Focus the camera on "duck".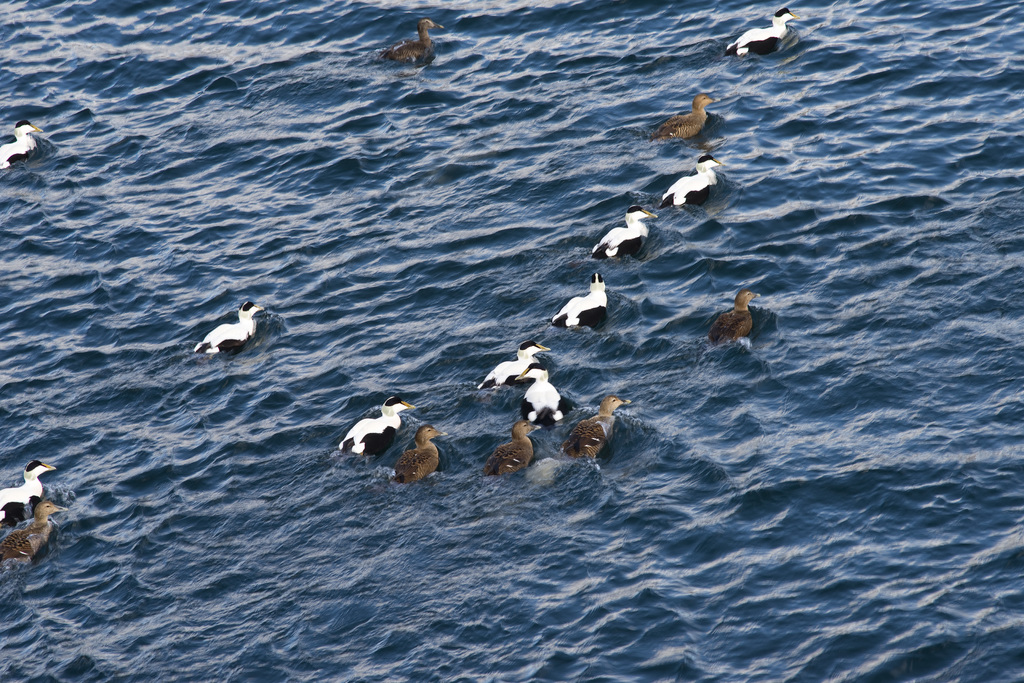
Focus region: [710,272,778,358].
